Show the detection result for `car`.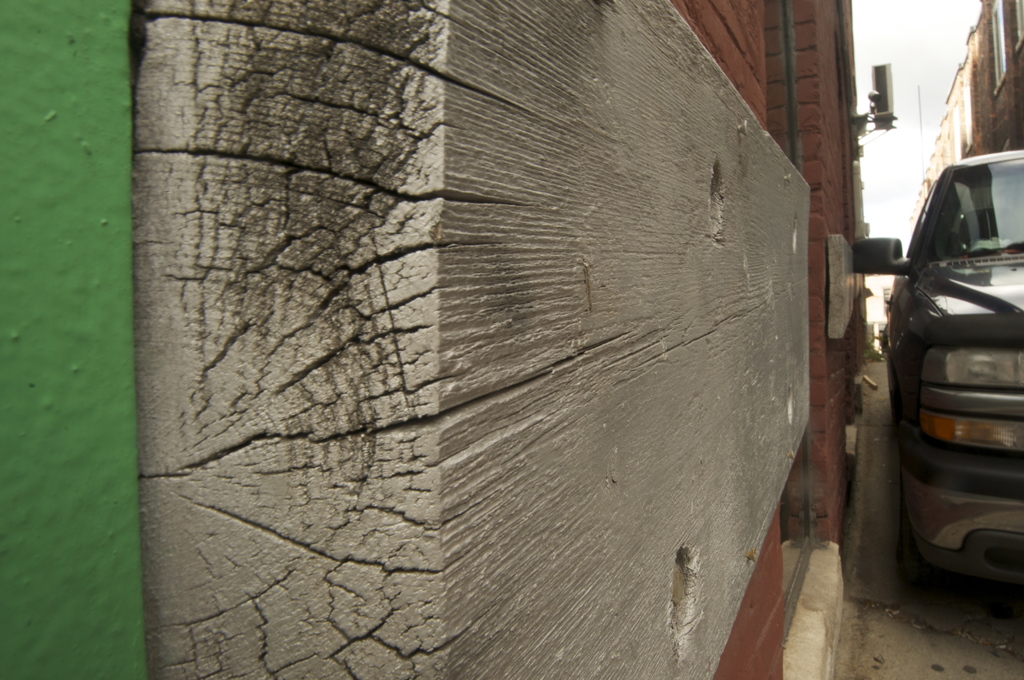
[left=855, top=159, right=1021, bottom=612].
